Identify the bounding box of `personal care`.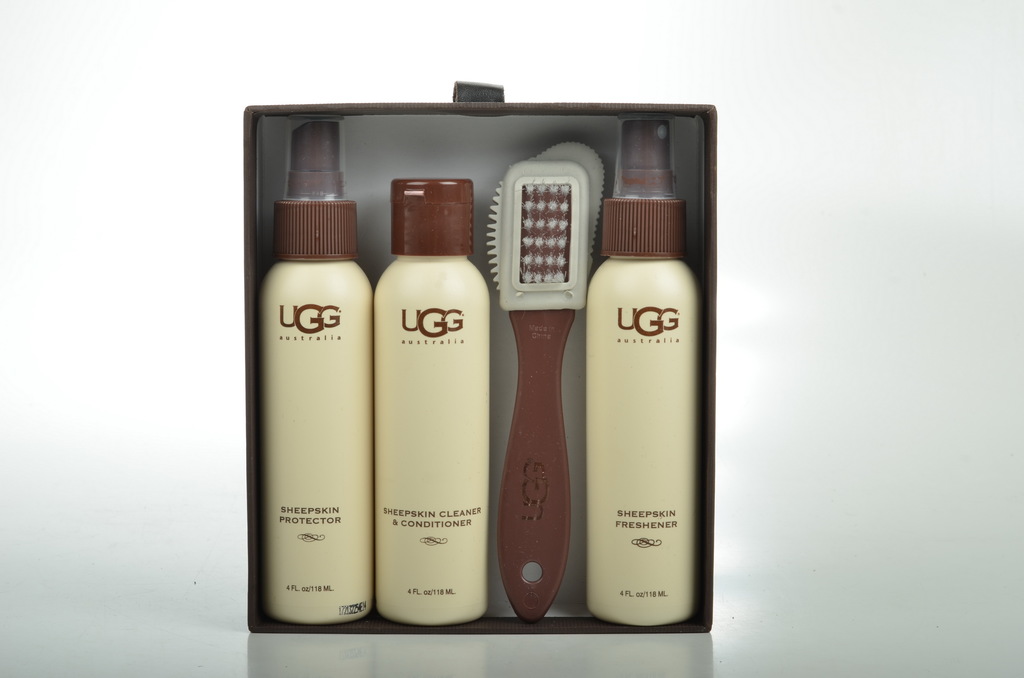
(left=371, top=173, right=488, bottom=625).
